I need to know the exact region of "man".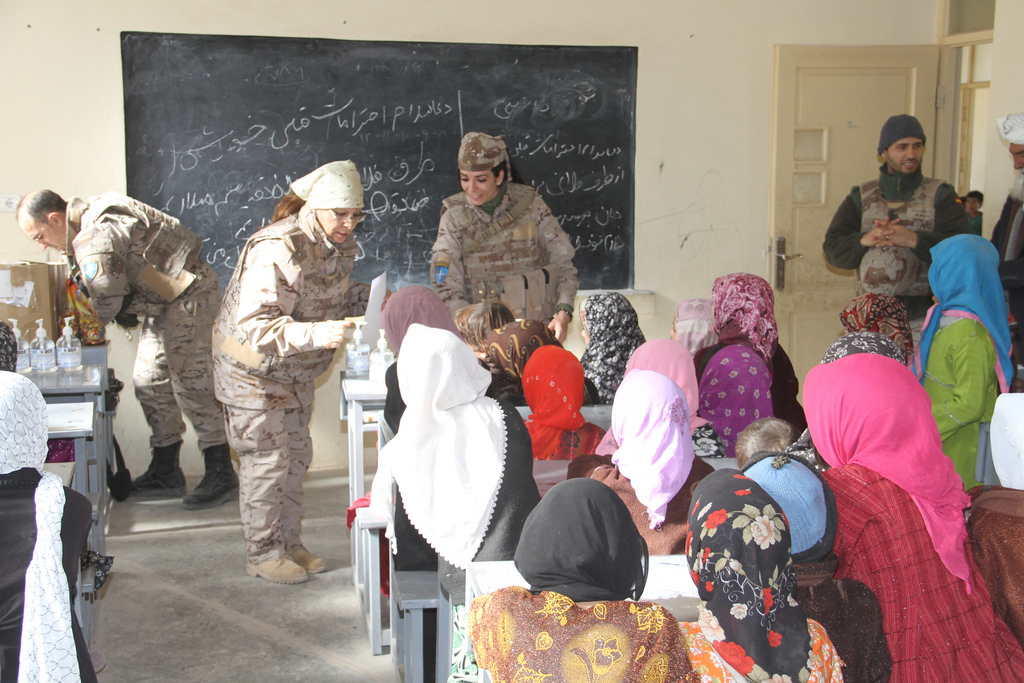
Region: select_region(14, 188, 241, 513).
